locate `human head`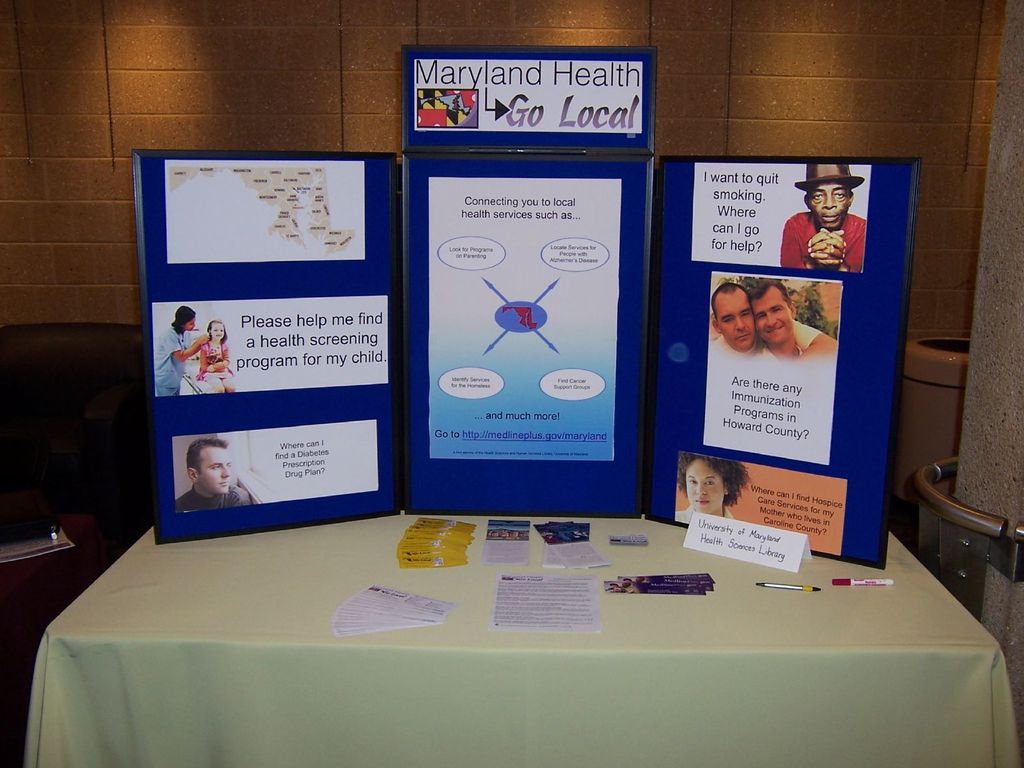
select_region(208, 320, 227, 341)
